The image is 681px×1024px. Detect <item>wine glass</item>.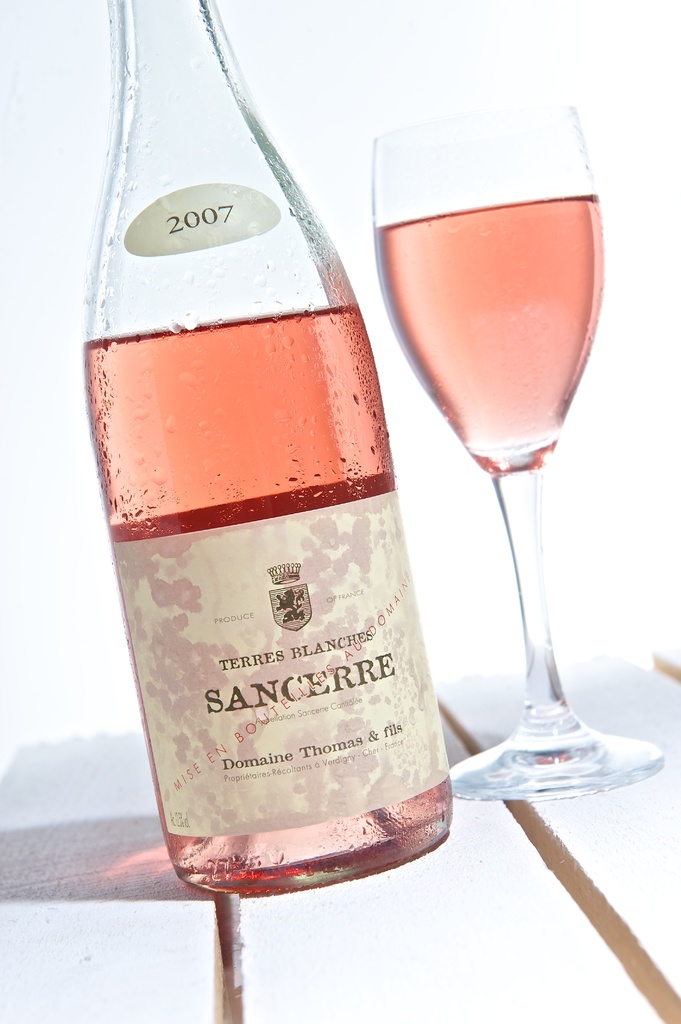
Detection: left=368, top=88, right=666, bottom=796.
